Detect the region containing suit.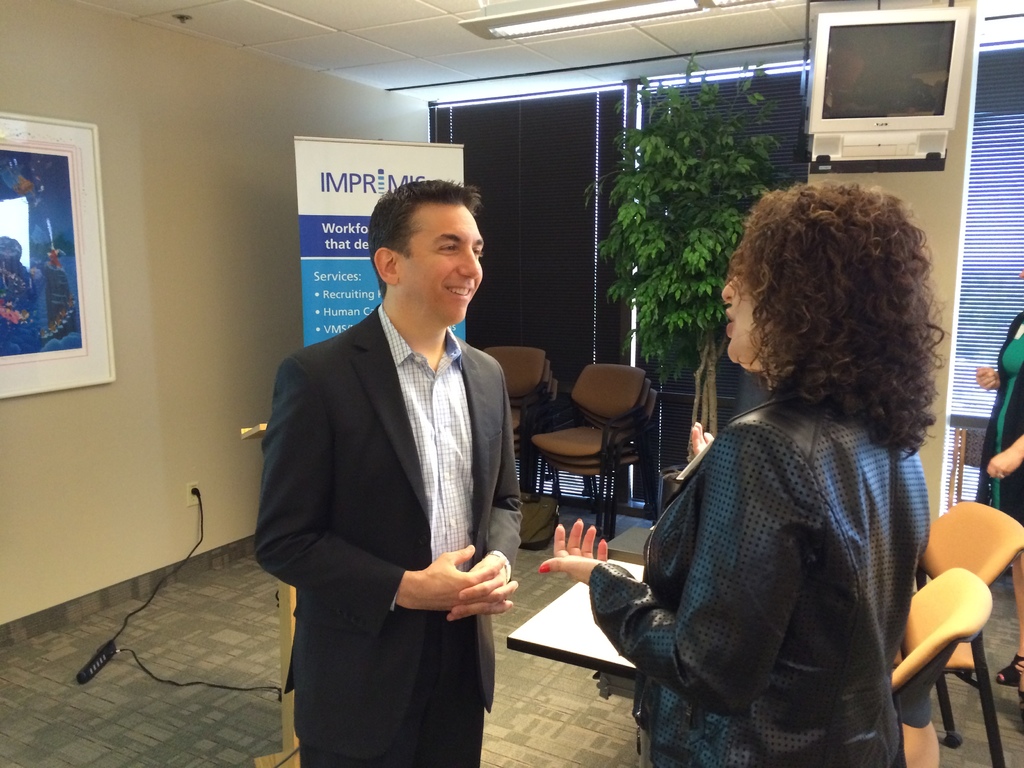
248, 209, 543, 749.
